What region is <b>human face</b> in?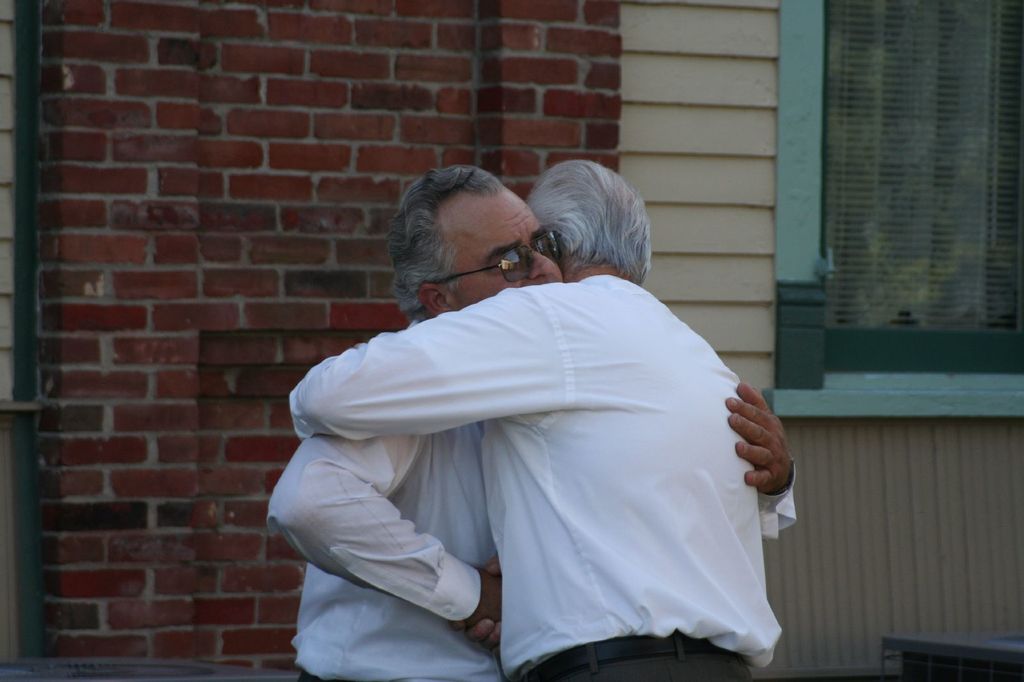
rect(451, 191, 560, 306).
